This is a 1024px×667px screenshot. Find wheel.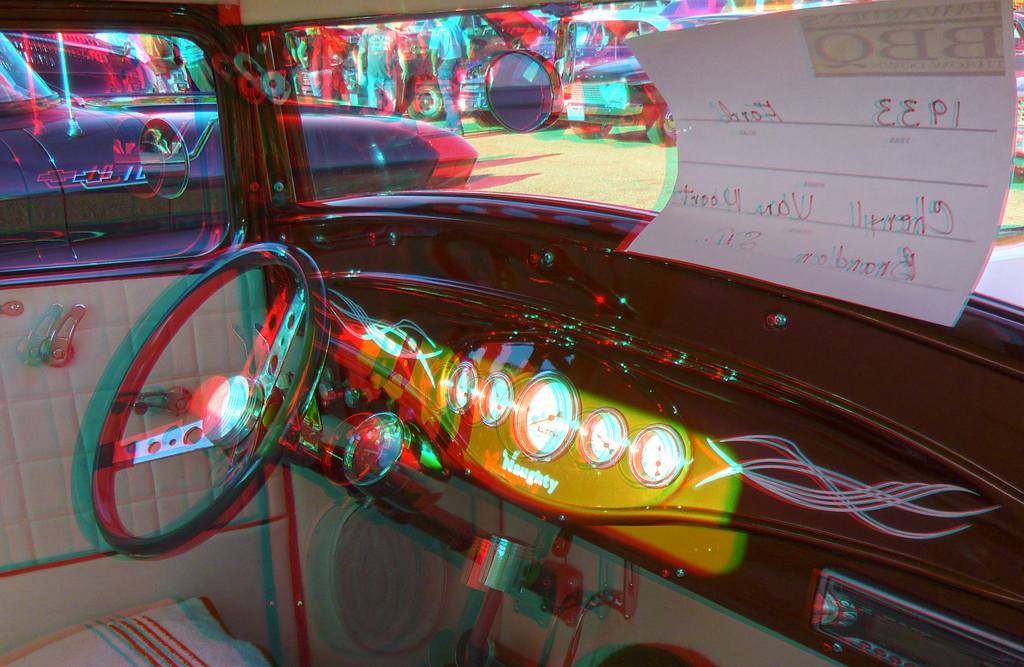
Bounding box: left=115, top=244, right=296, bottom=556.
